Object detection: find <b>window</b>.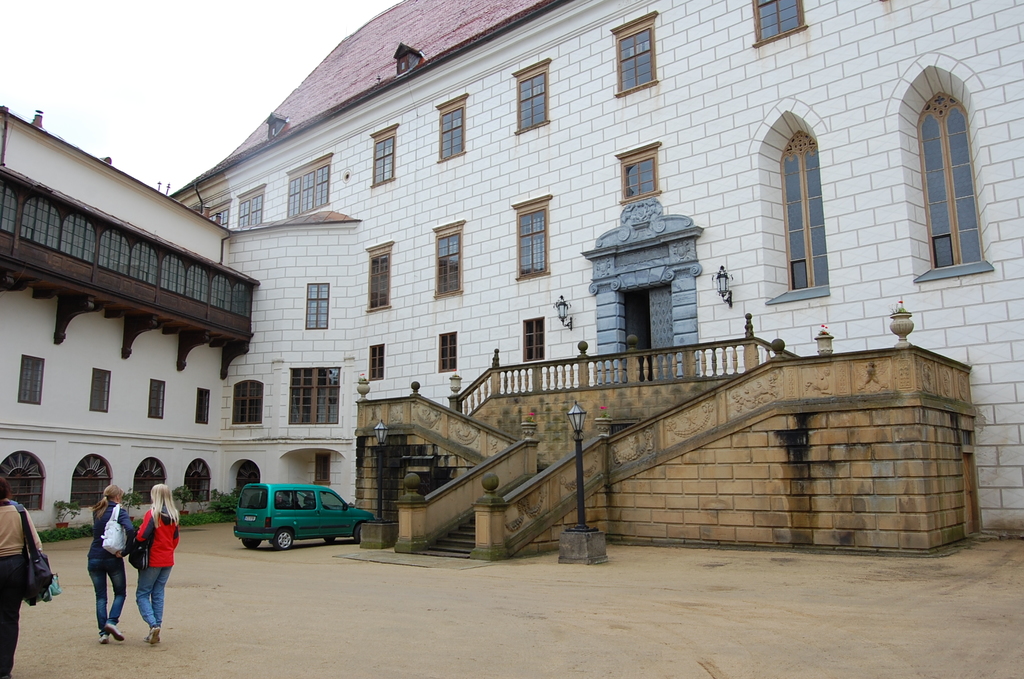
pyautogui.locateOnScreen(895, 62, 995, 281).
